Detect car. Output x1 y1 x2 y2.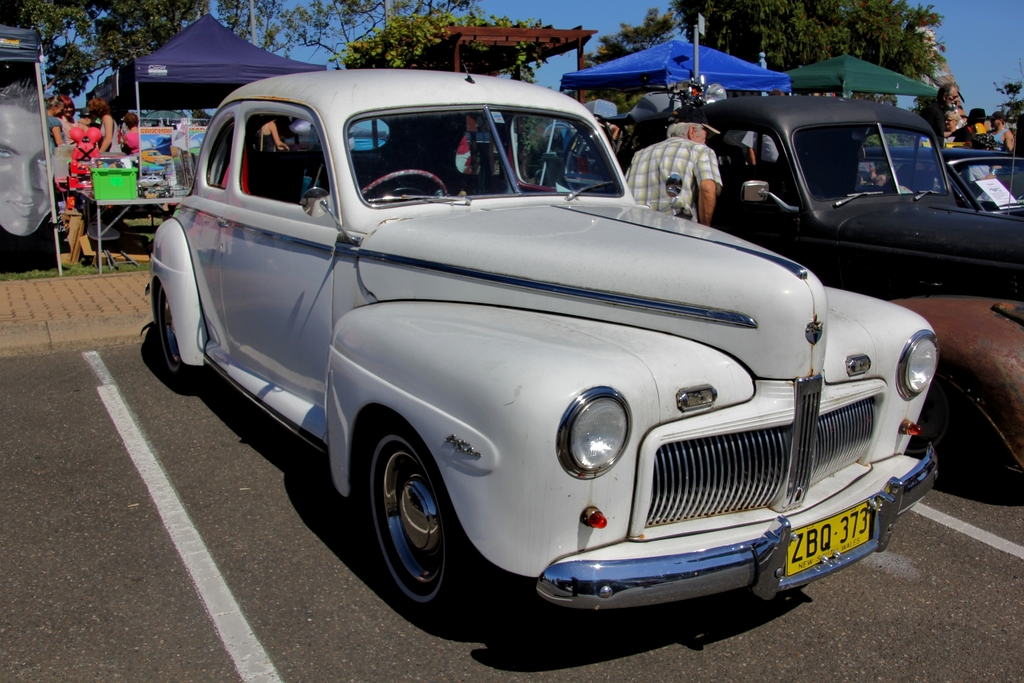
849 149 1022 224.
